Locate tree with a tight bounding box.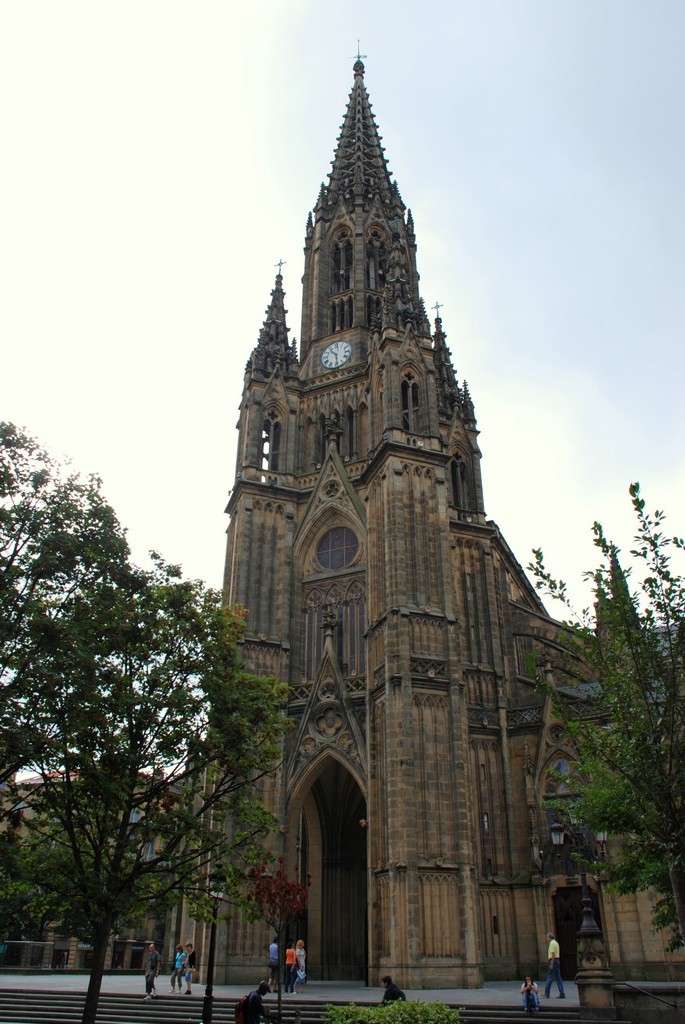
x1=0 y1=423 x2=306 y2=1018.
